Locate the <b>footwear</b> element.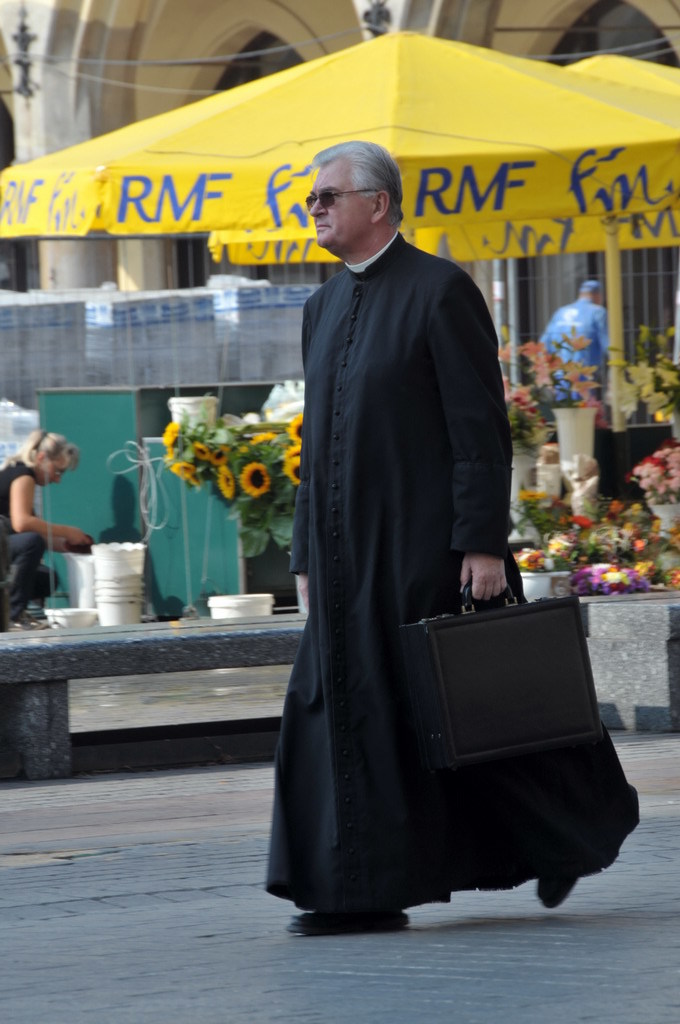
Element bbox: 536, 872, 580, 907.
